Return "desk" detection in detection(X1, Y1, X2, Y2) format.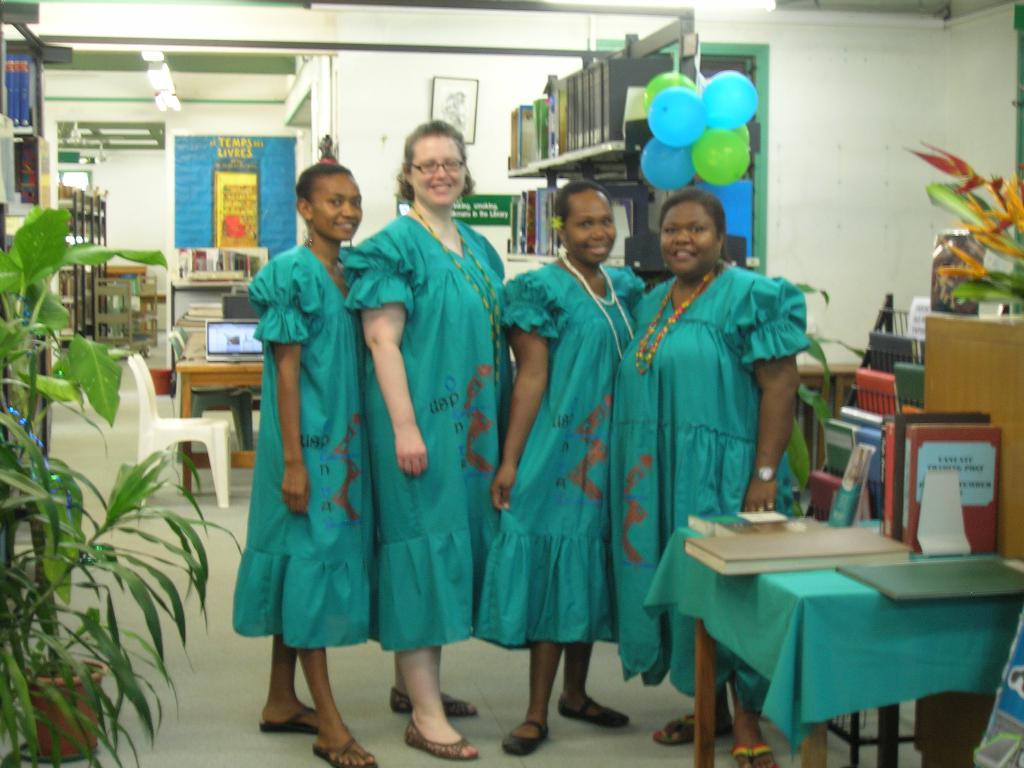
detection(712, 535, 1002, 766).
